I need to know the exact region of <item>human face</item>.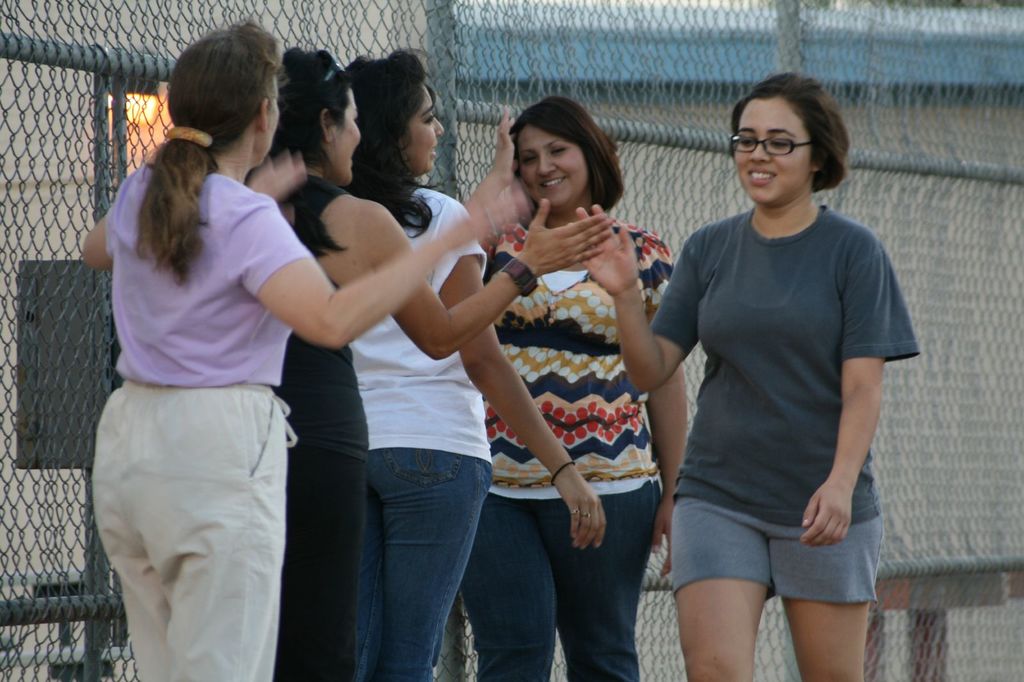
Region: Rect(337, 87, 359, 186).
